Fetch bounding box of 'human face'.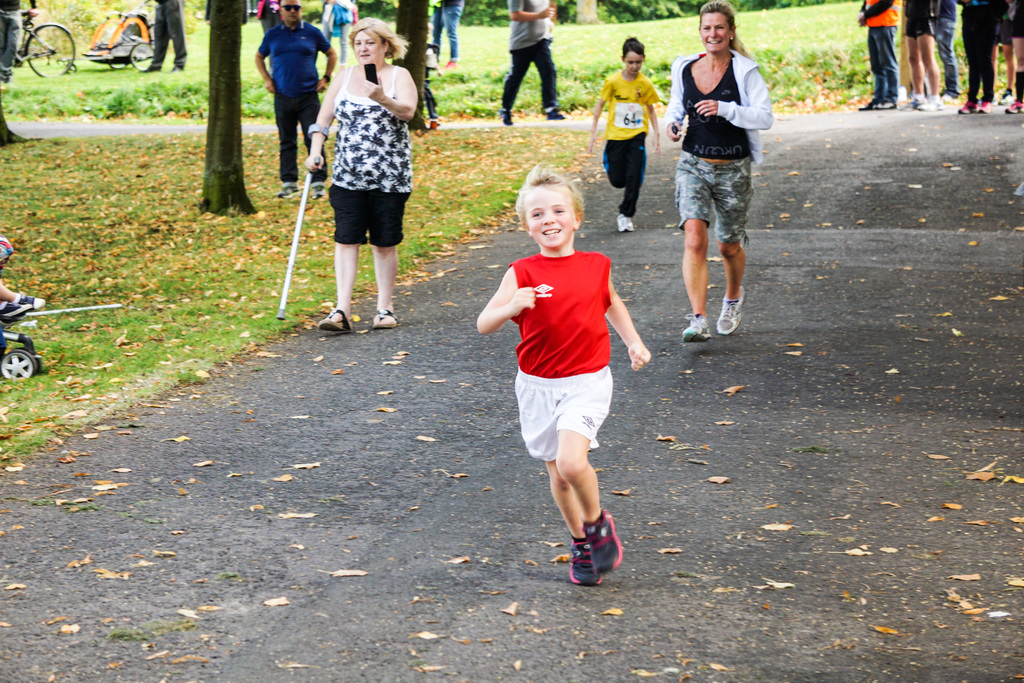
Bbox: 627,49,644,75.
